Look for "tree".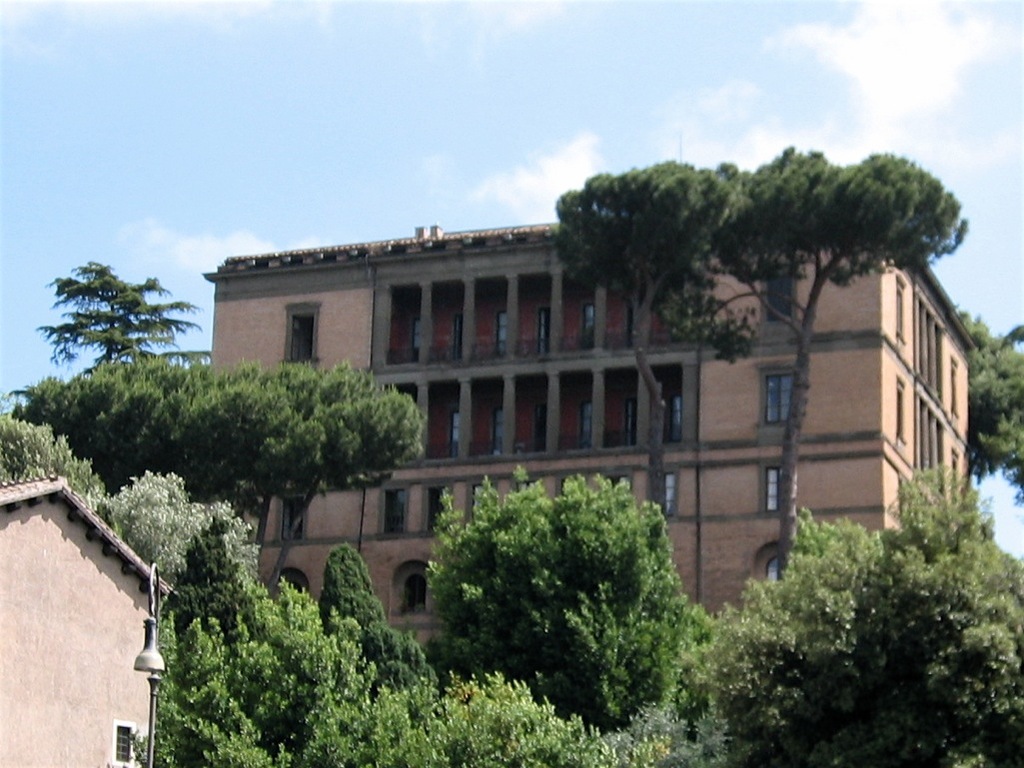
Found: (952, 300, 1023, 504).
